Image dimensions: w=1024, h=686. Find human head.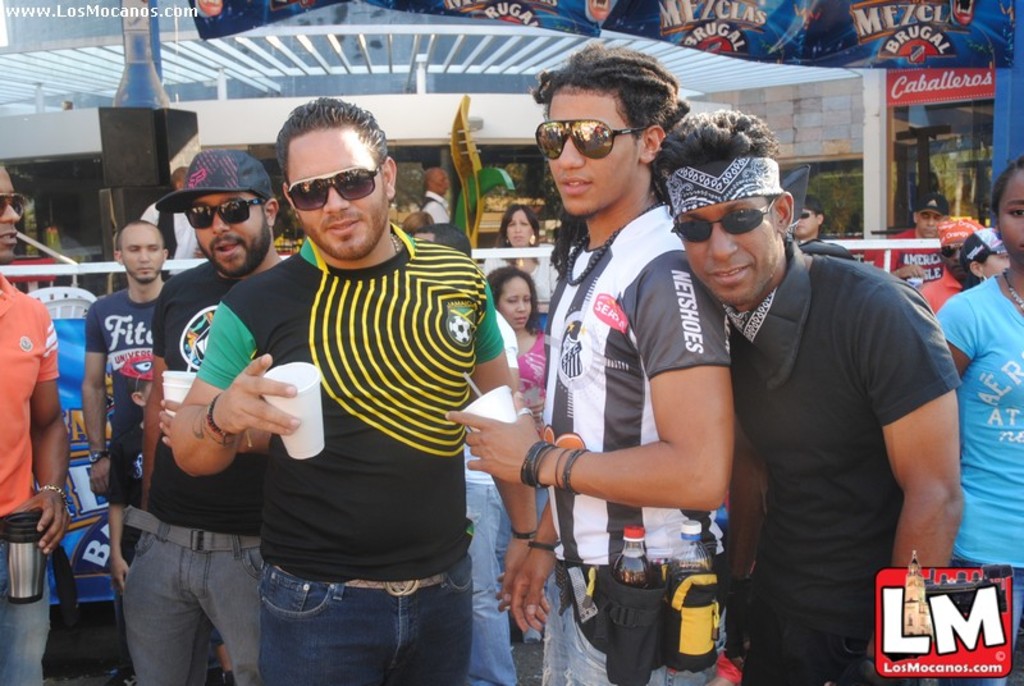
bbox=[401, 214, 434, 232].
